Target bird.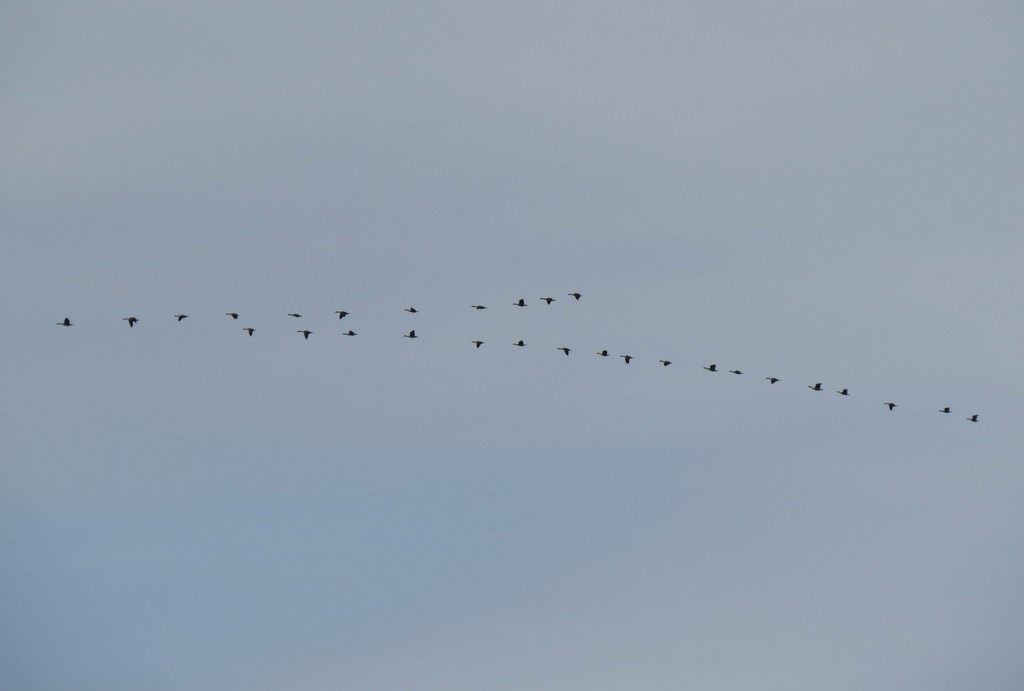
Target region: crop(241, 325, 252, 339).
